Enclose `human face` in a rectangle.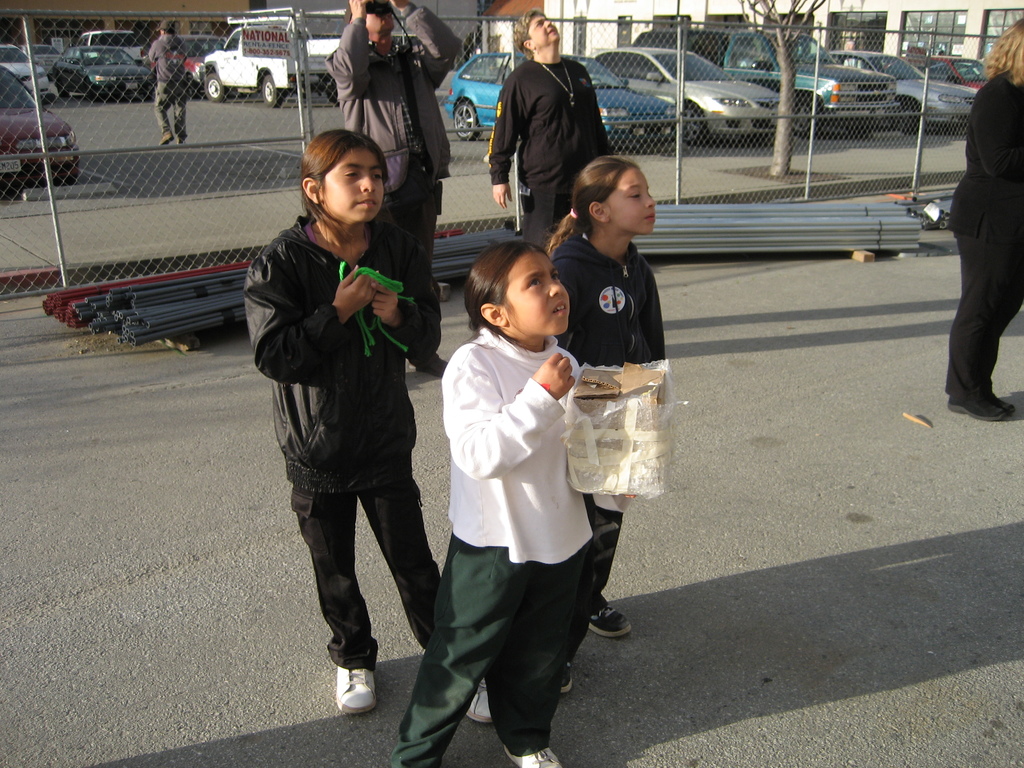
324/148/386/223.
